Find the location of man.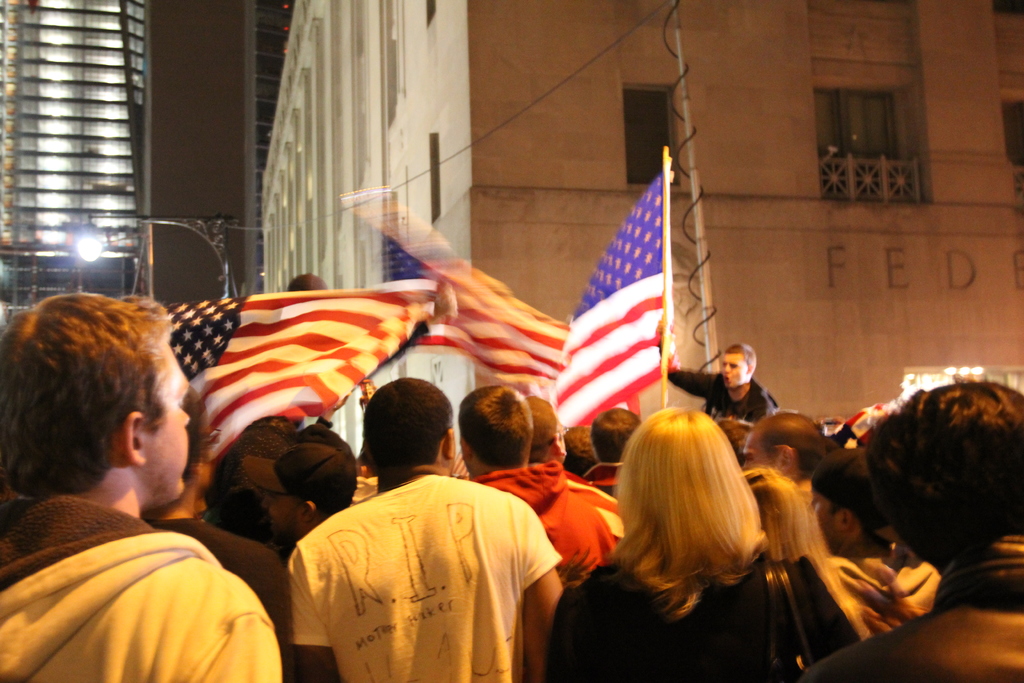
Location: <box>272,397,577,675</box>.
